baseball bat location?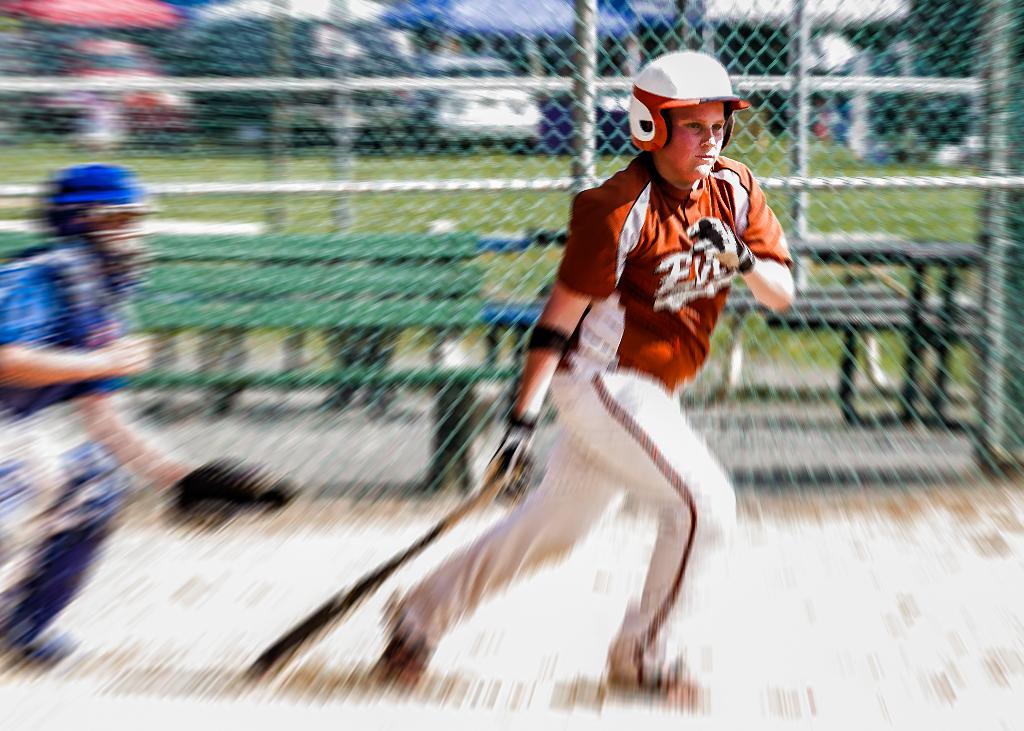
select_region(239, 447, 535, 685)
